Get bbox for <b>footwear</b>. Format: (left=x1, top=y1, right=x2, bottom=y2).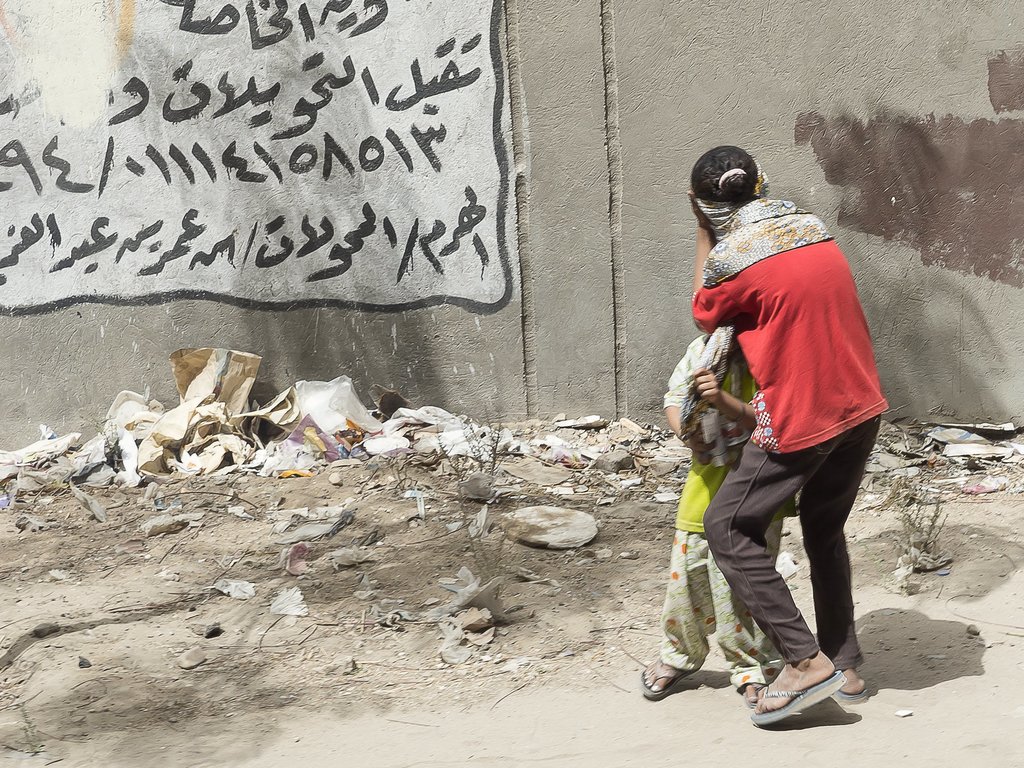
(left=738, top=678, right=763, bottom=704).
